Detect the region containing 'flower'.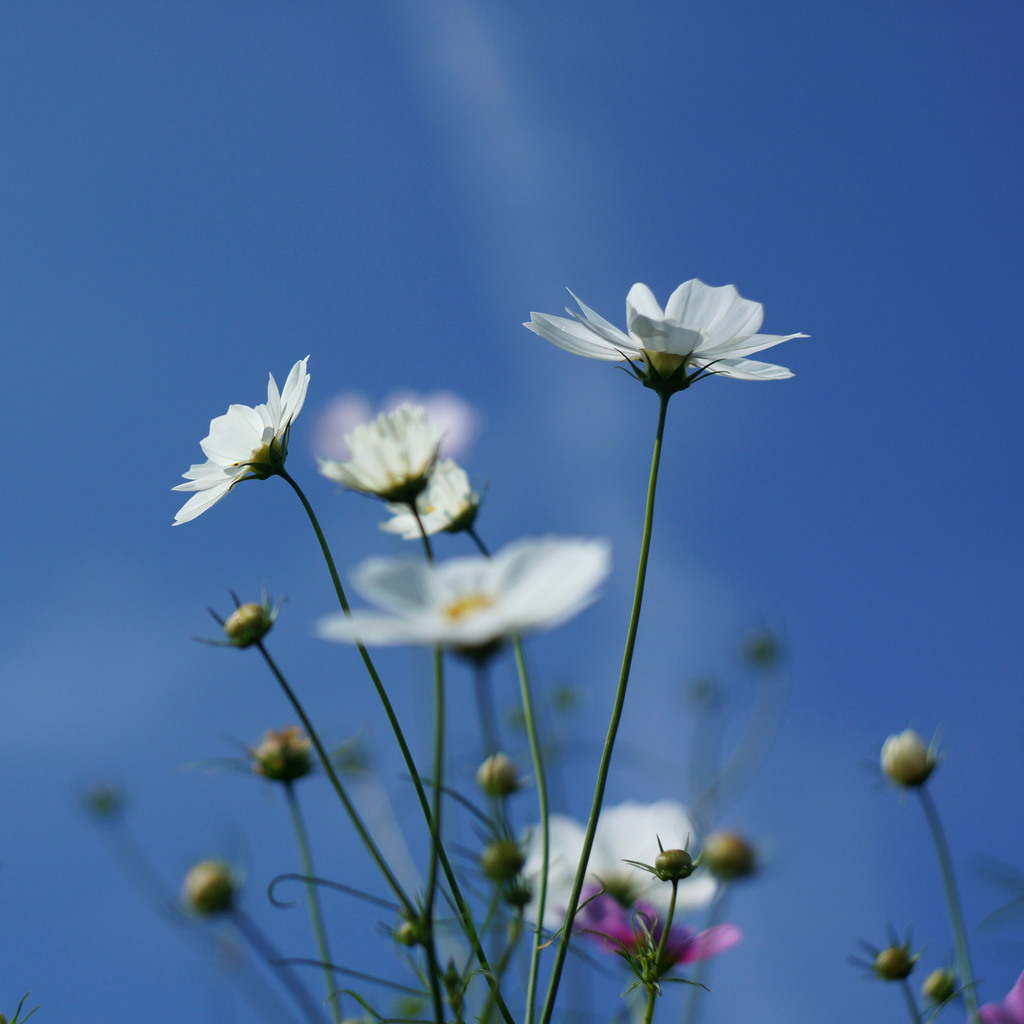
[310,404,447,495].
